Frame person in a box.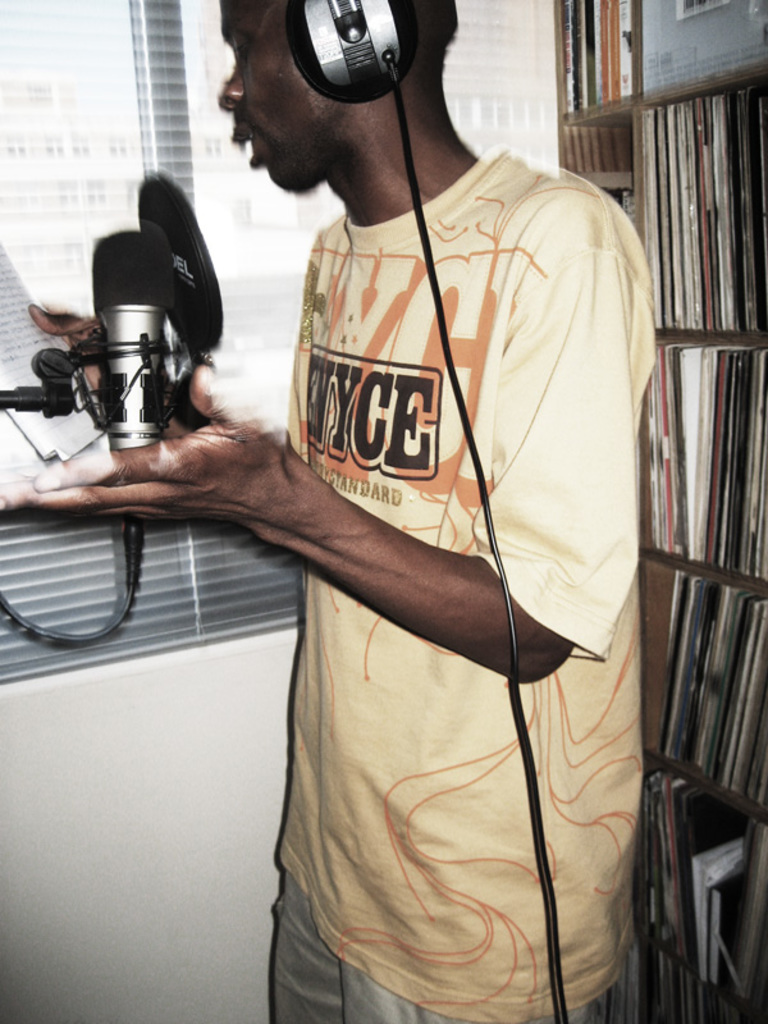
l=124, t=38, r=684, b=1023.
